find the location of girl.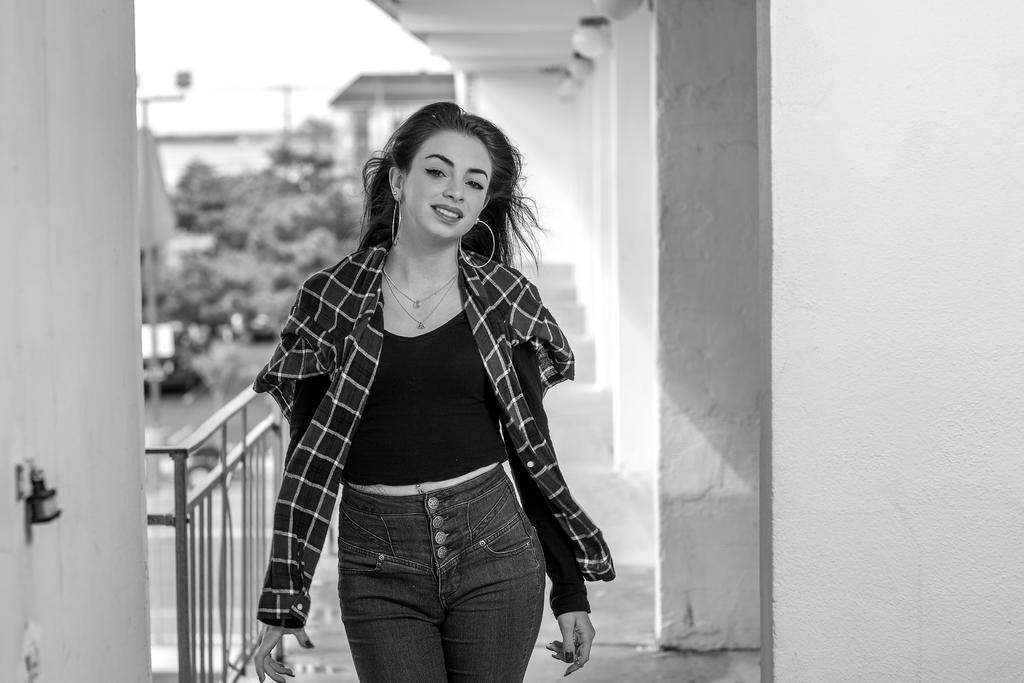
Location: [254,99,615,682].
